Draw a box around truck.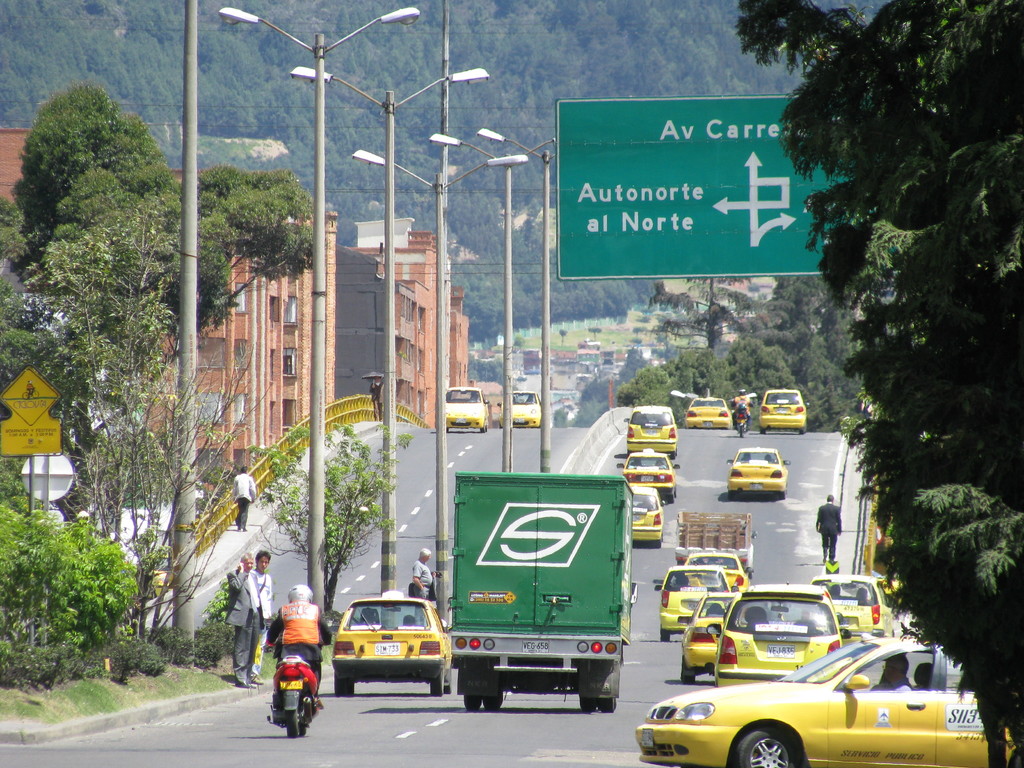
{"x1": 417, "y1": 481, "x2": 648, "y2": 723}.
